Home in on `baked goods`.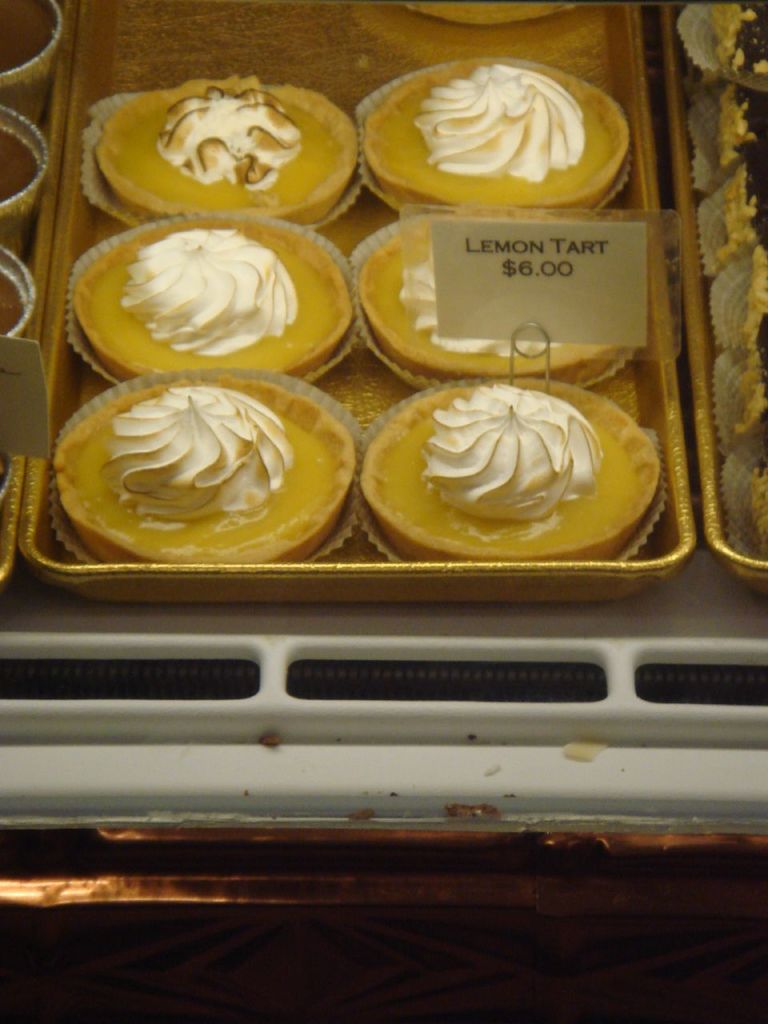
Homed in at pyautogui.locateOnScreen(0, 262, 21, 342).
